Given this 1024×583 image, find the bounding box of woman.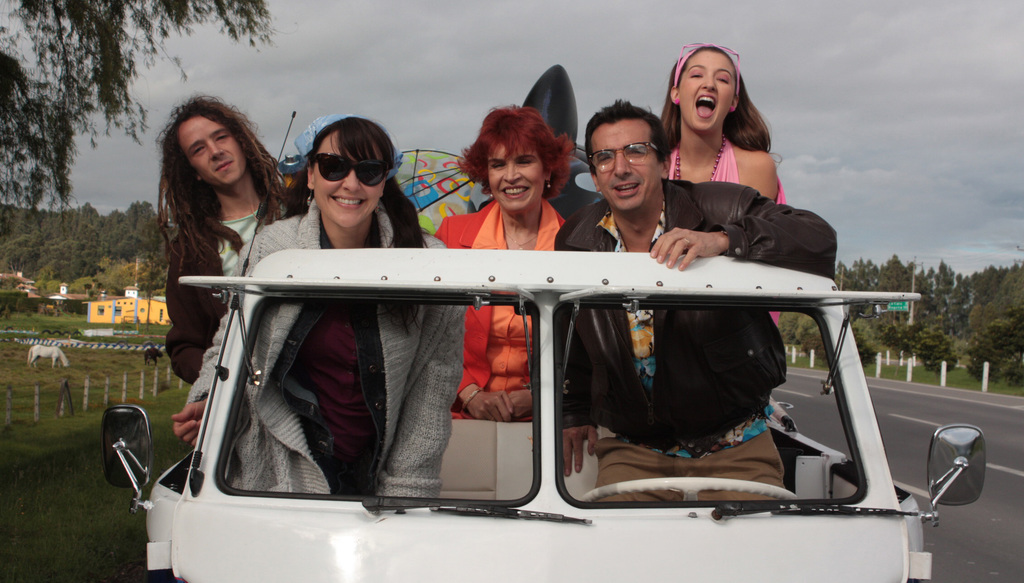
locate(658, 44, 784, 320).
